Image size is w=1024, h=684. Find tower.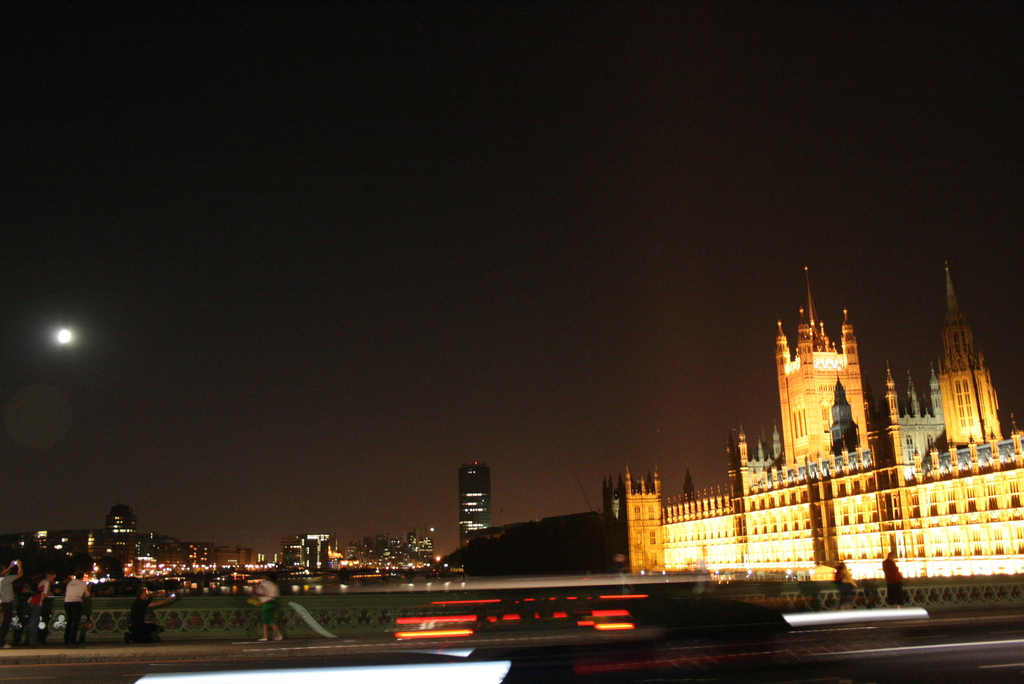
BBox(599, 237, 1023, 582).
